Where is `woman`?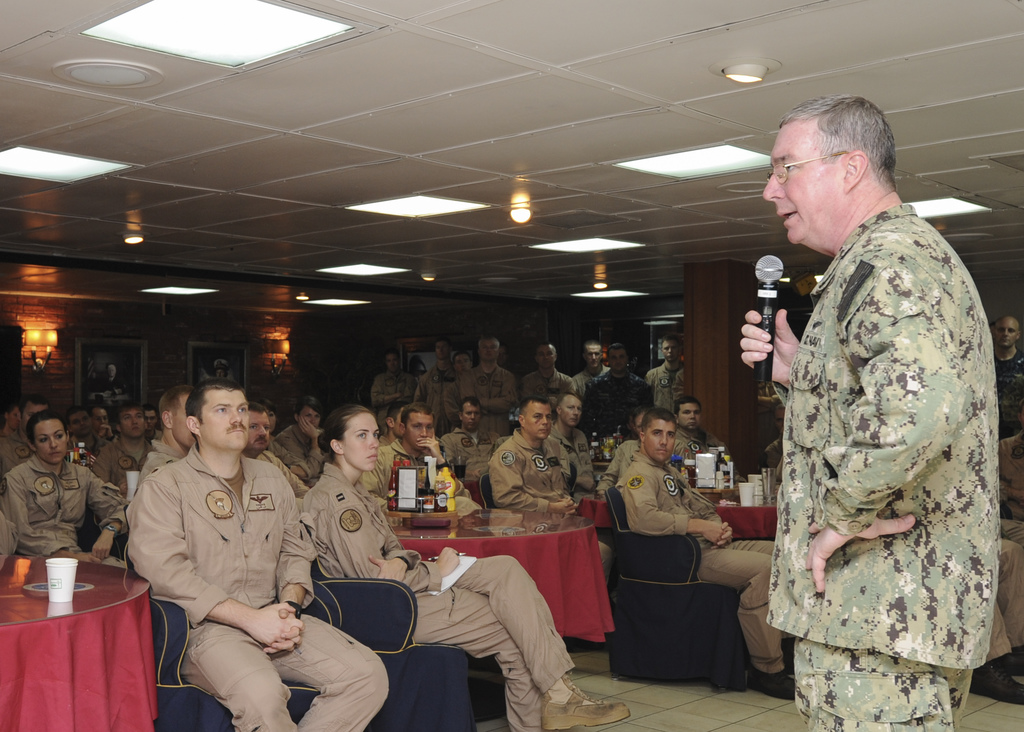
{"x1": 301, "y1": 403, "x2": 632, "y2": 731}.
